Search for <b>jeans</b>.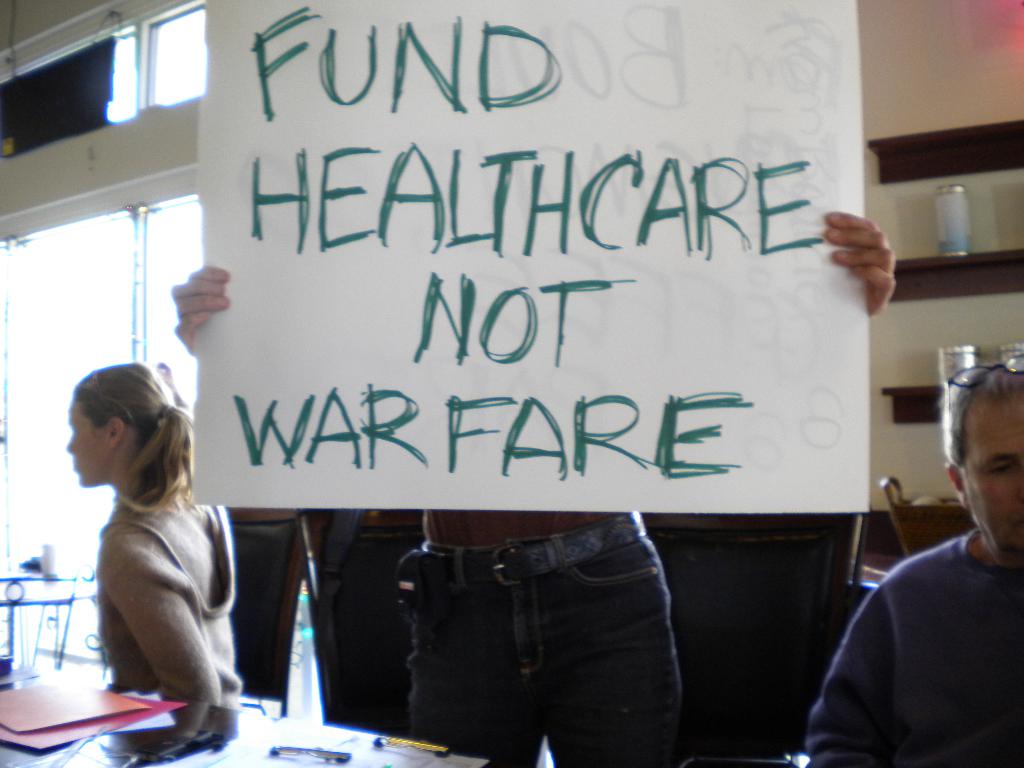
Found at {"x1": 390, "y1": 535, "x2": 707, "y2": 765}.
